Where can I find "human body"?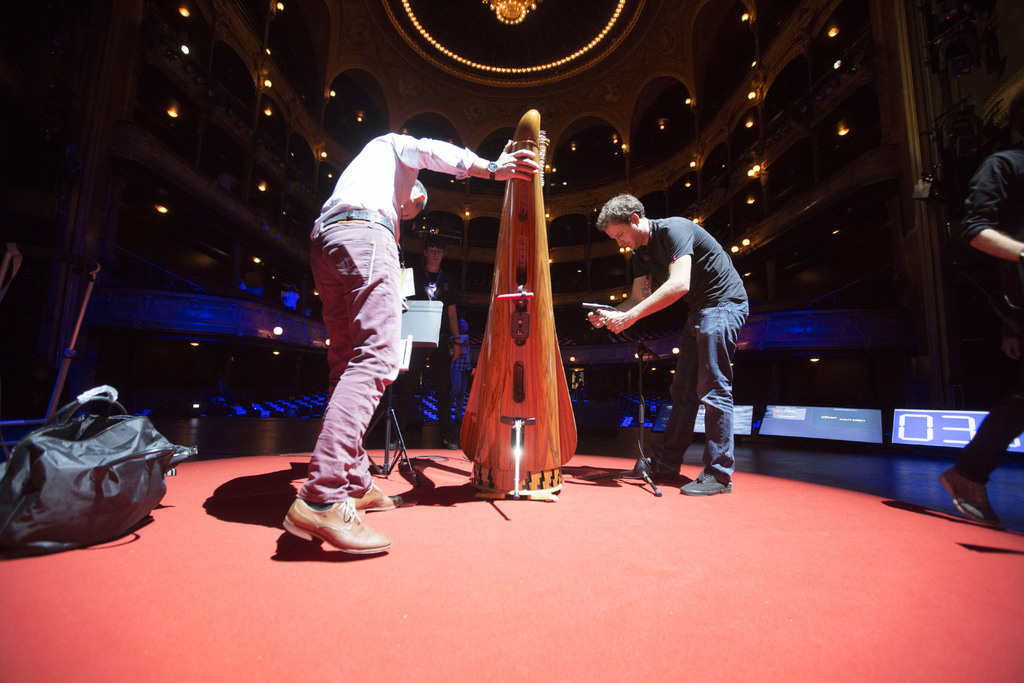
You can find it at [405, 240, 458, 444].
